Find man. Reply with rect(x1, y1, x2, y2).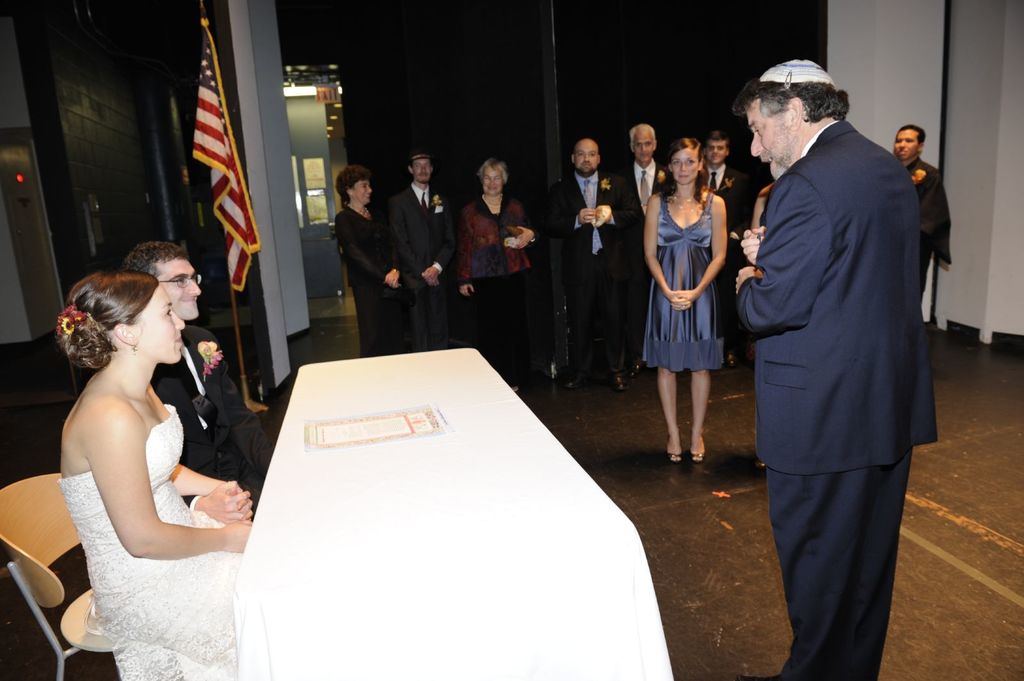
rect(725, 8, 948, 680).
